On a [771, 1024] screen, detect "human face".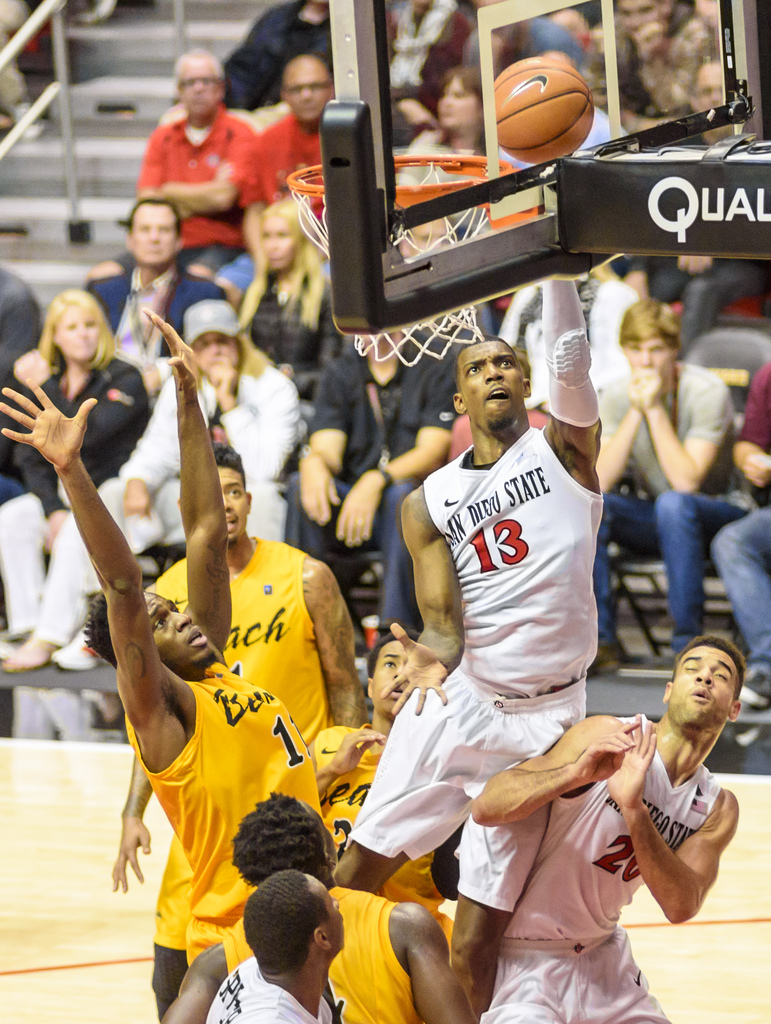
<region>666, 644, 736, 728</region>.
